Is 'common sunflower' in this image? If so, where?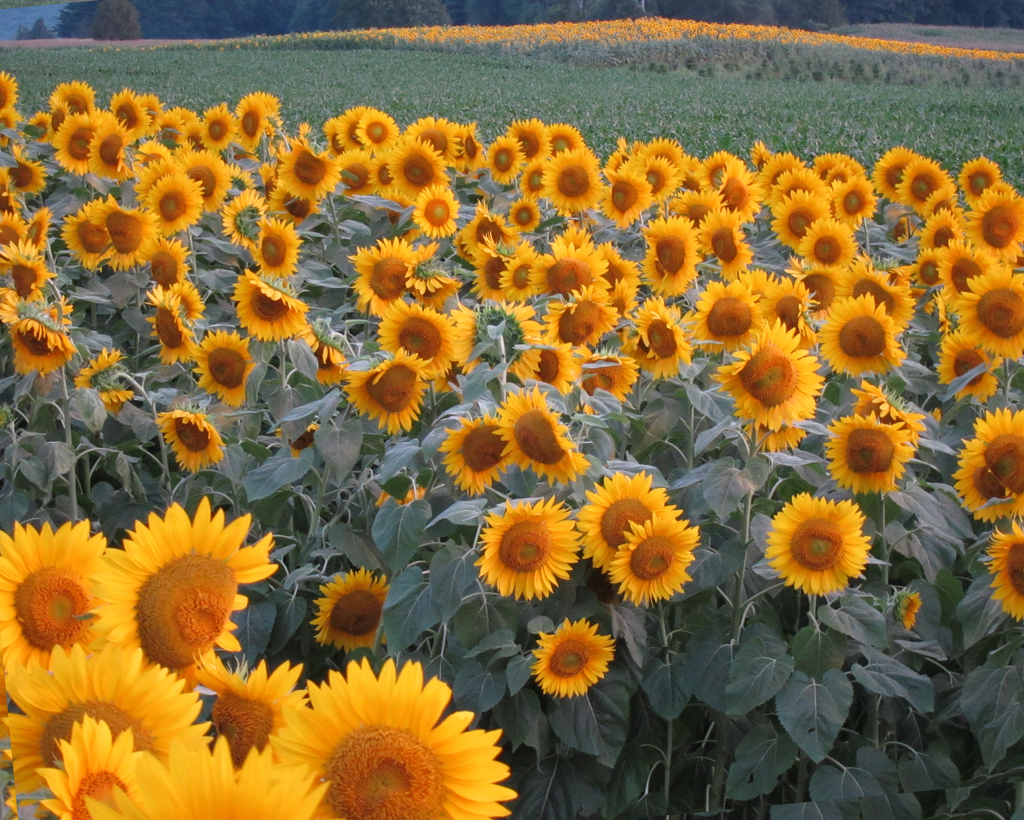
Yes, at bbox=[223, 274, 290, 332].
